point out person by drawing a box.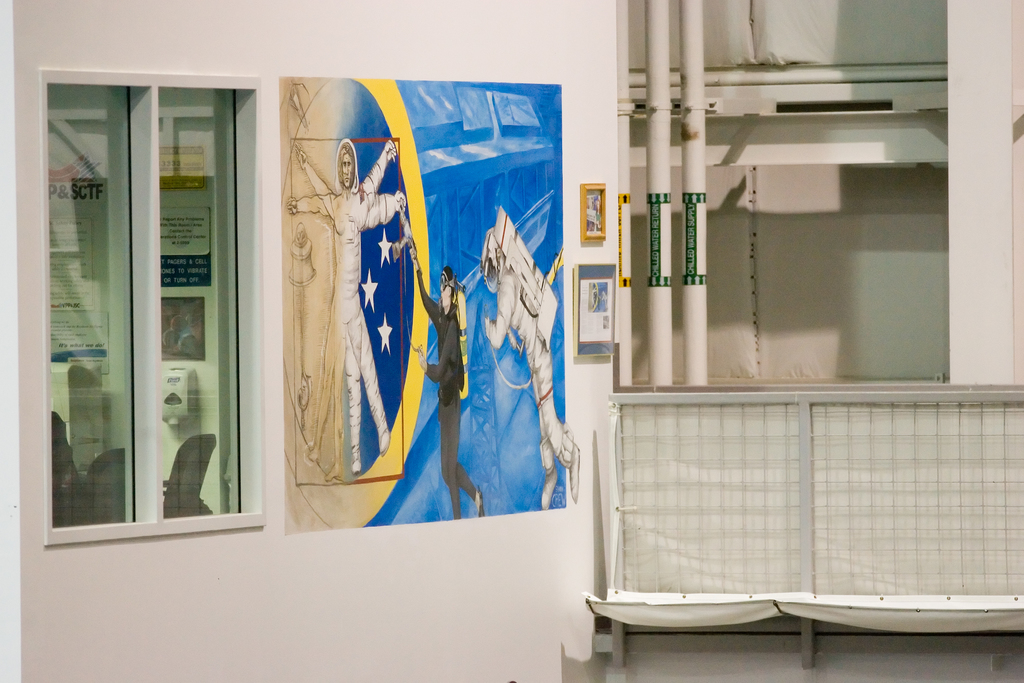
BBox(279, 137, 406, 472).
